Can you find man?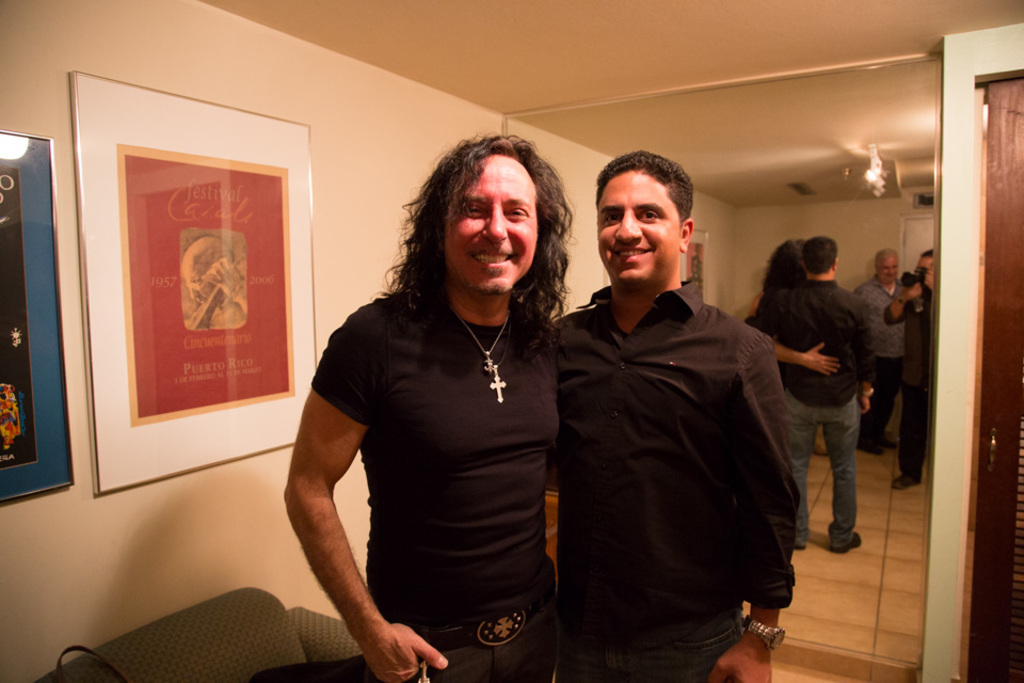
Yes, bounding box: <region>849, 242, 911, 461</region>.
